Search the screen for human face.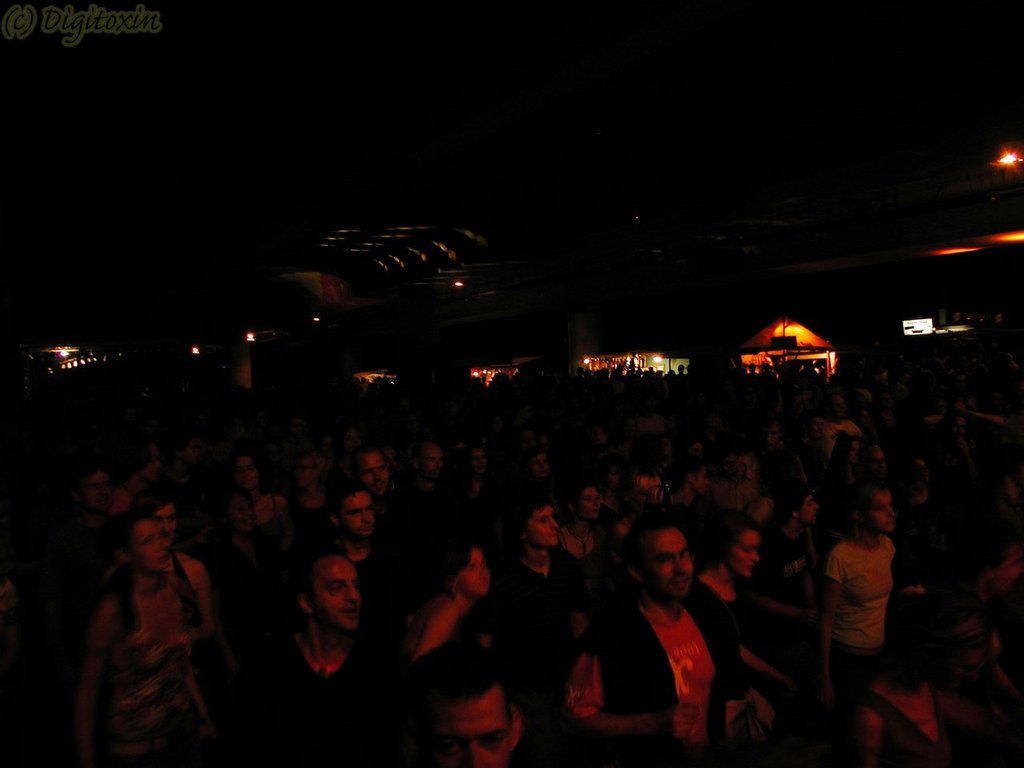
Found at bbox=[725, 534, 759, 581].
